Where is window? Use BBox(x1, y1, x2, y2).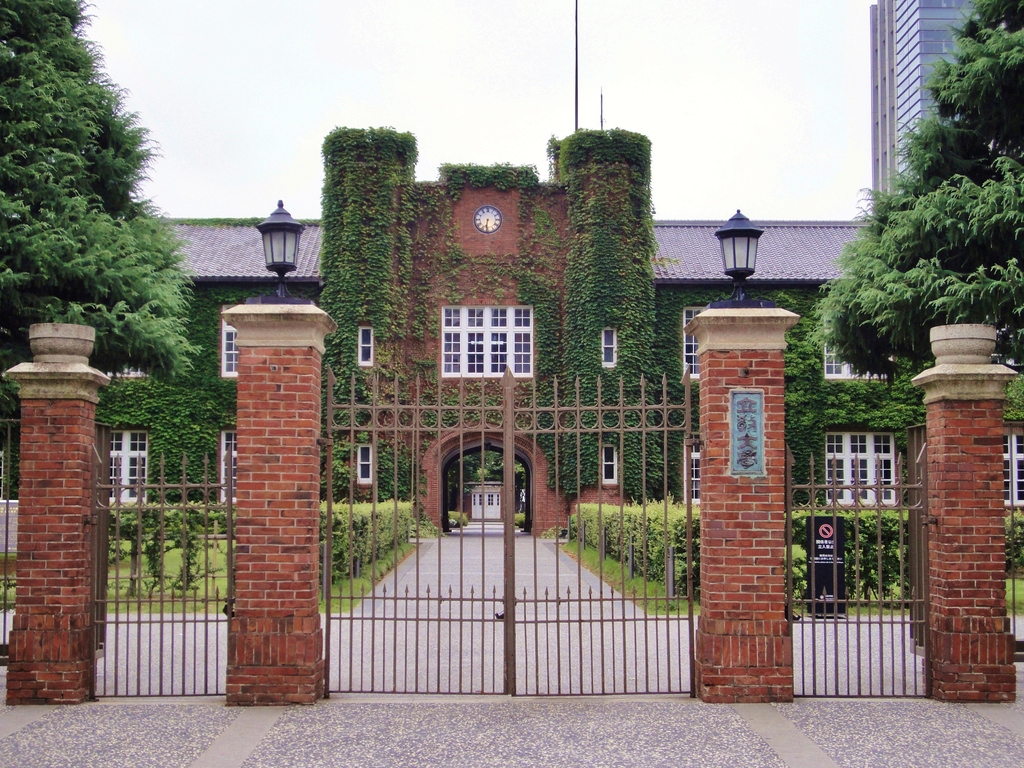
BBox(822, 323, 893, 383).
